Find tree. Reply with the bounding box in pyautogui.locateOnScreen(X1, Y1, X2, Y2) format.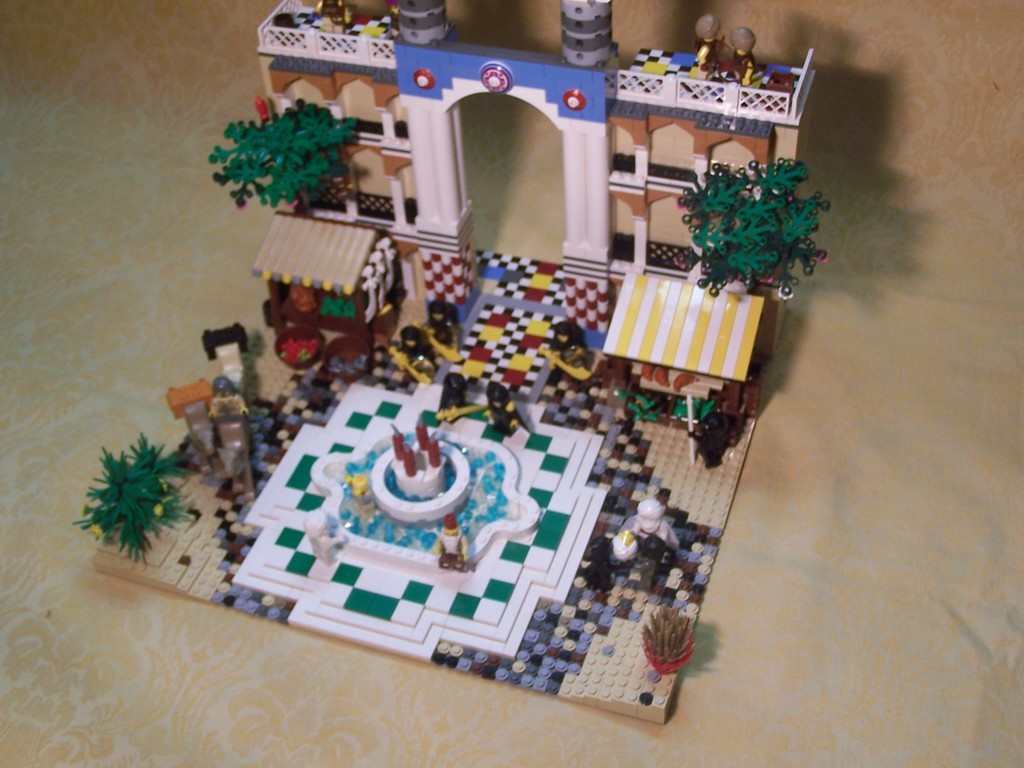
pyautogui.locateOnScreen(205, 104, 363, 220).
